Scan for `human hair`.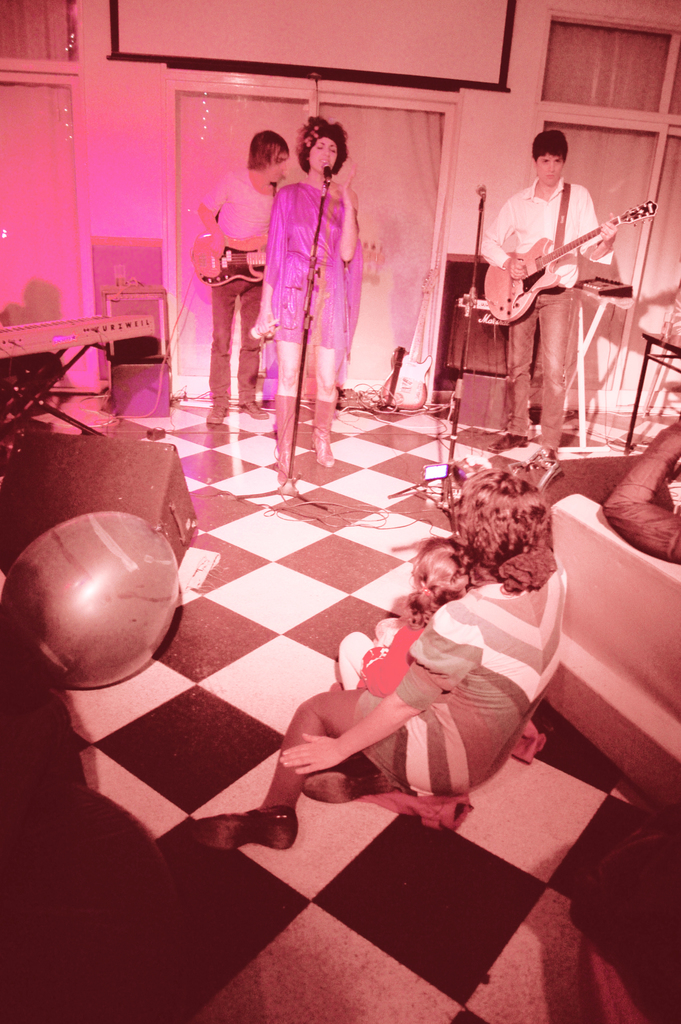
Scan result: detection(245, 131, 290, 169).
